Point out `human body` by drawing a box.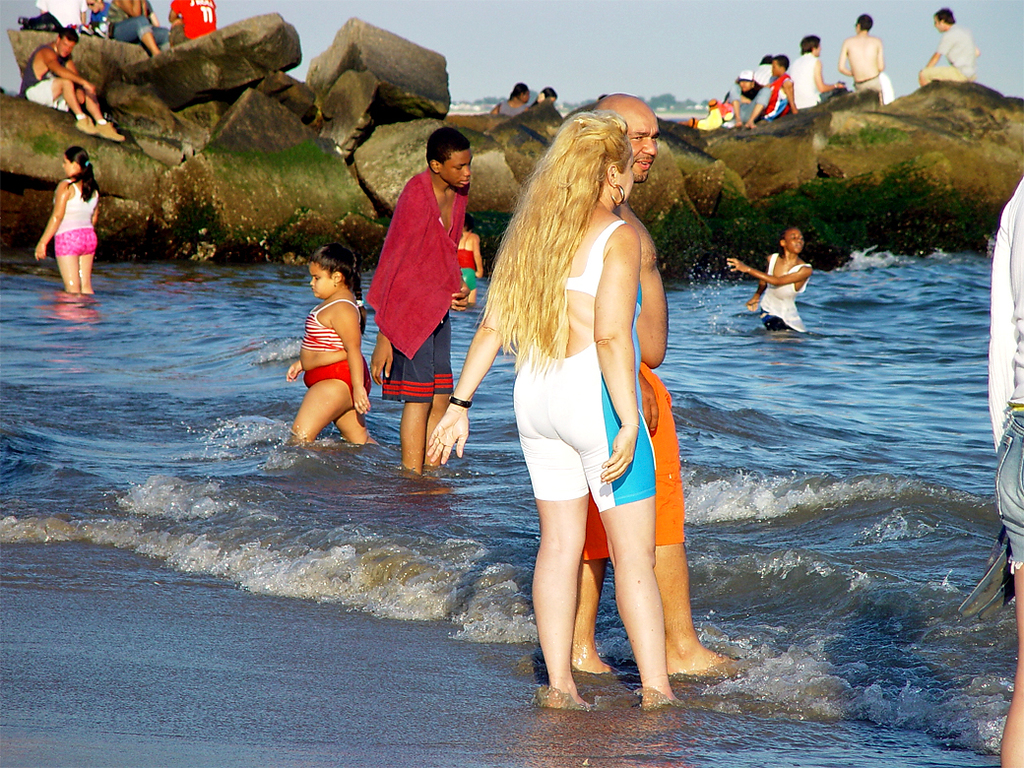
left=784, top=48, right=834, bottom=107.
